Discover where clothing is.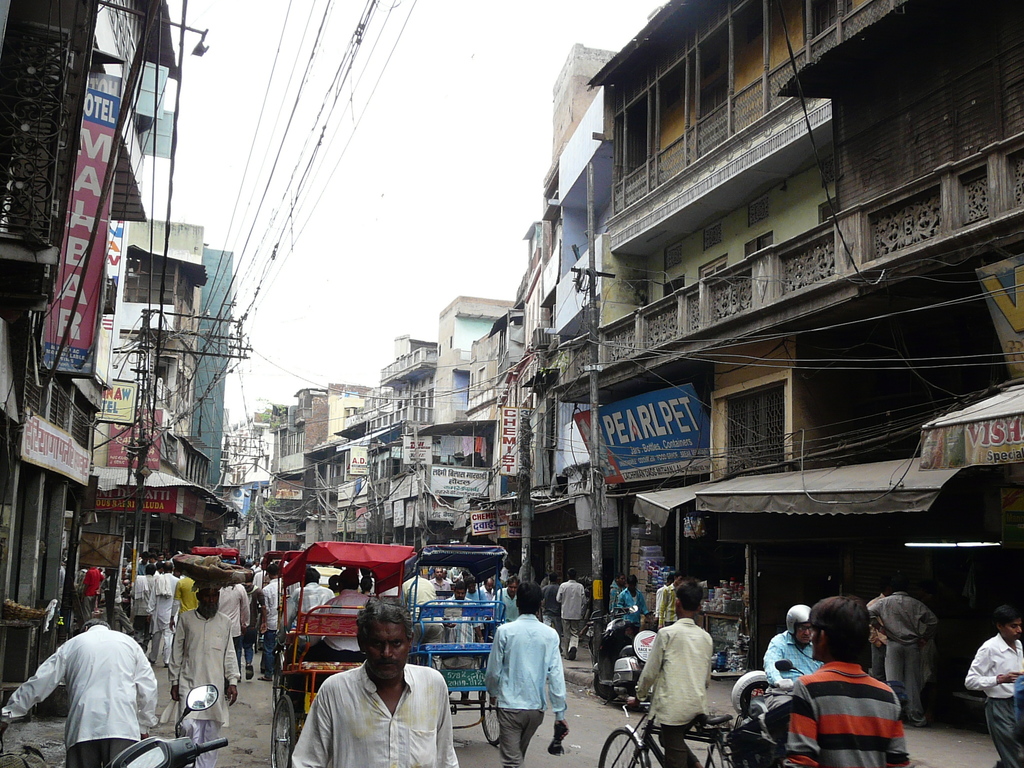
Discovered at bbox=(868, 597, 934, 721).
